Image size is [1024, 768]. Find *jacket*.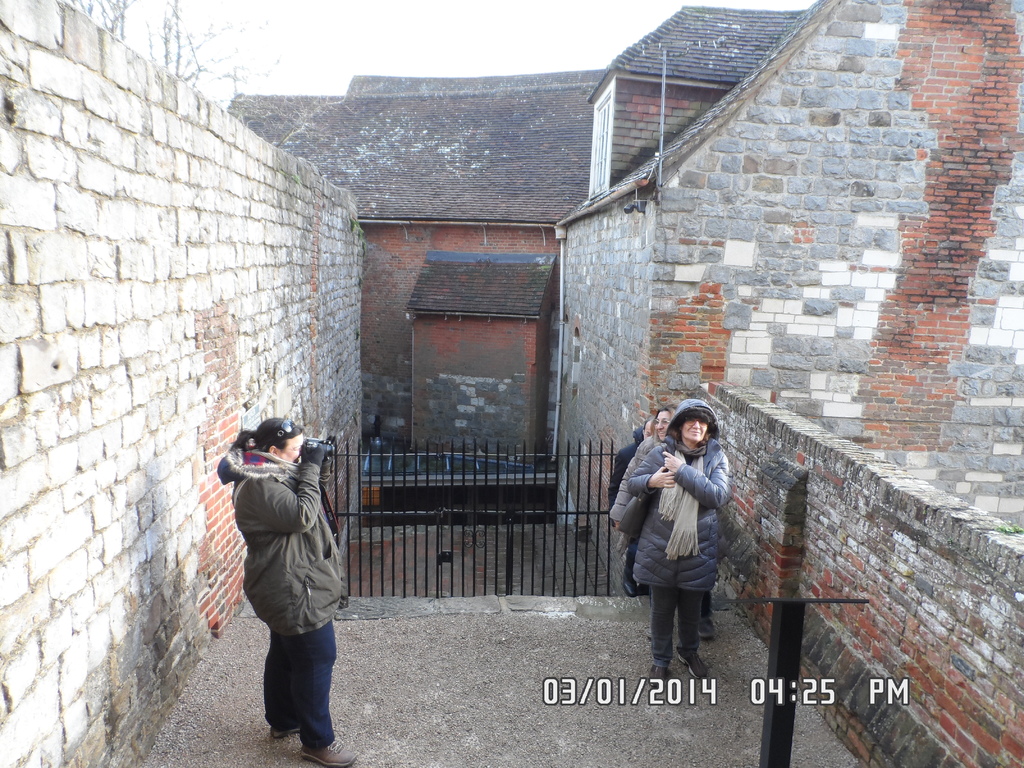
[209, 442, 348, 653].
